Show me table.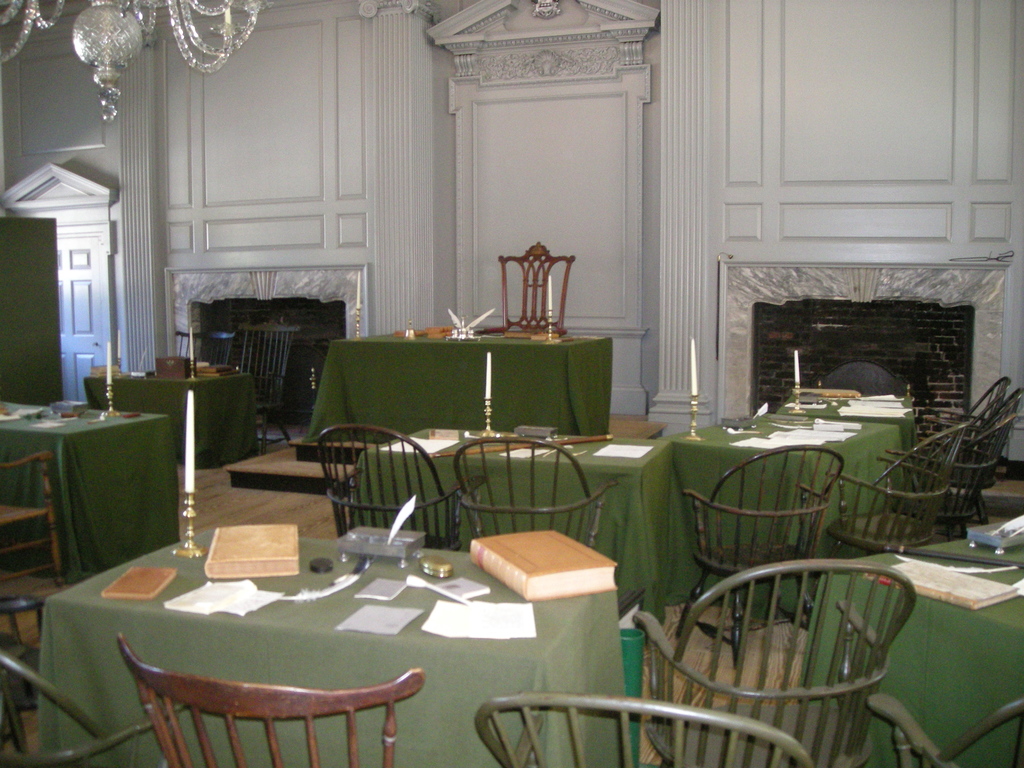
table is here: (301,329,613,451).
